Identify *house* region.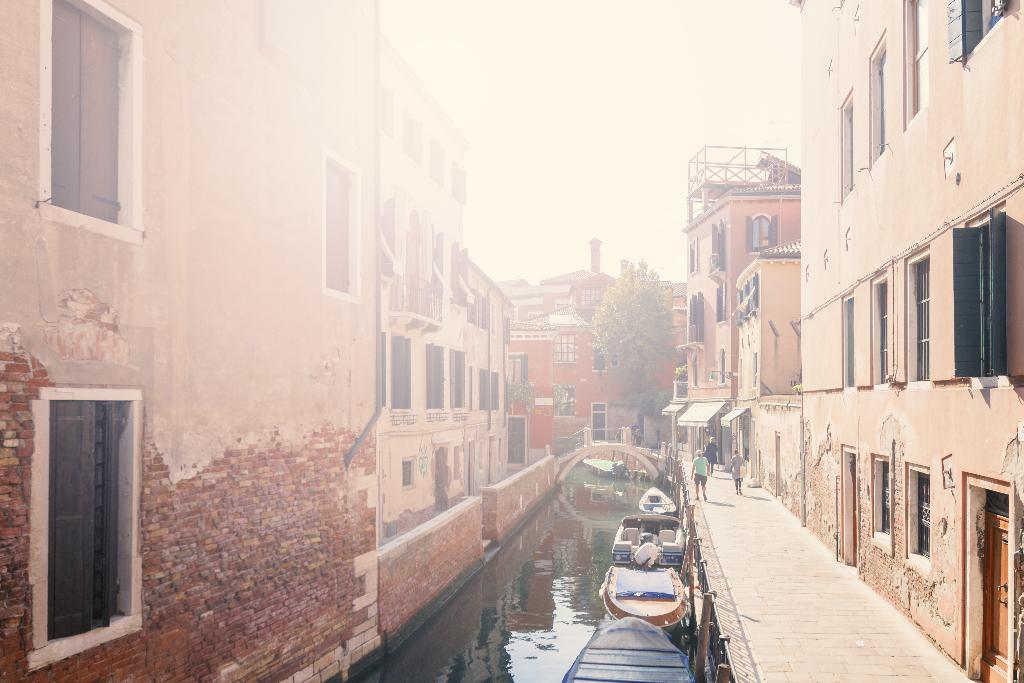
Region: box(497, 247, 682, 481).
